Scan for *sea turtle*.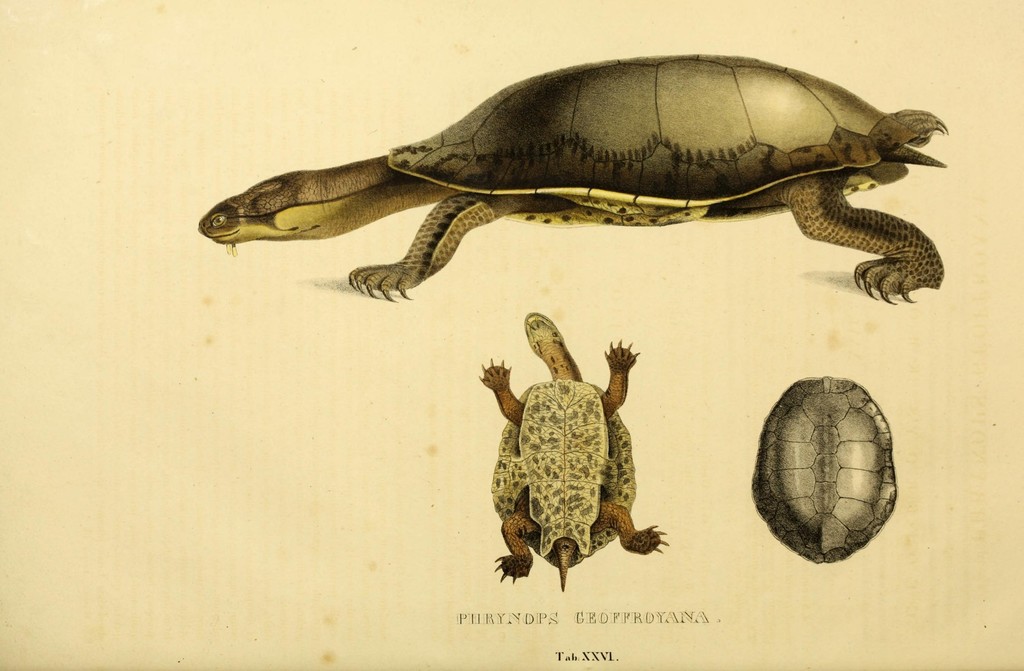
Scan result: <box>193,42,955,305</box>.
